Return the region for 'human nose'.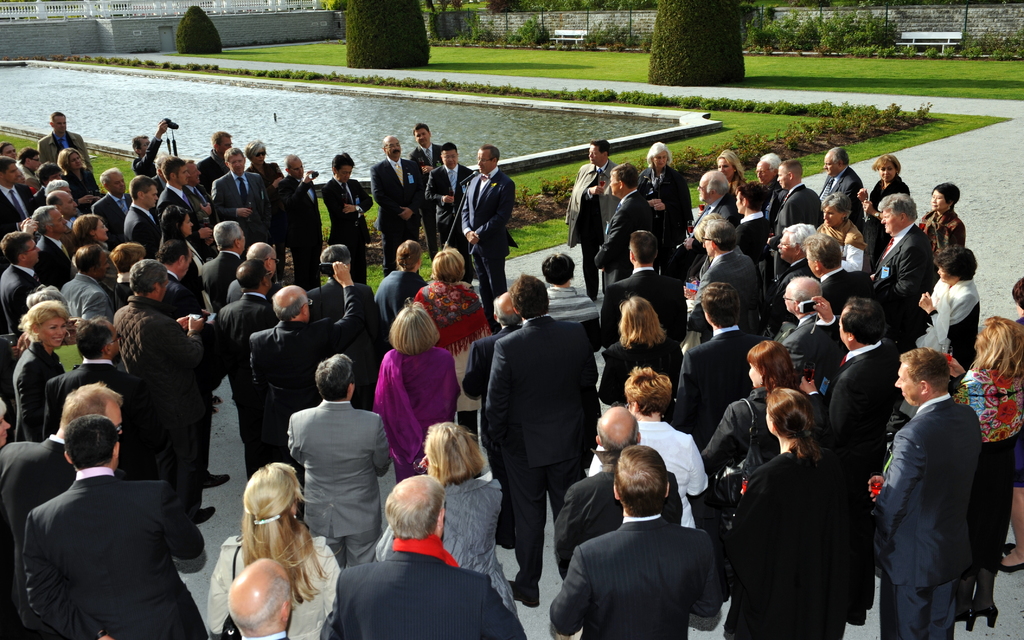
(left=476, top=161, right=483, bottom=167).
